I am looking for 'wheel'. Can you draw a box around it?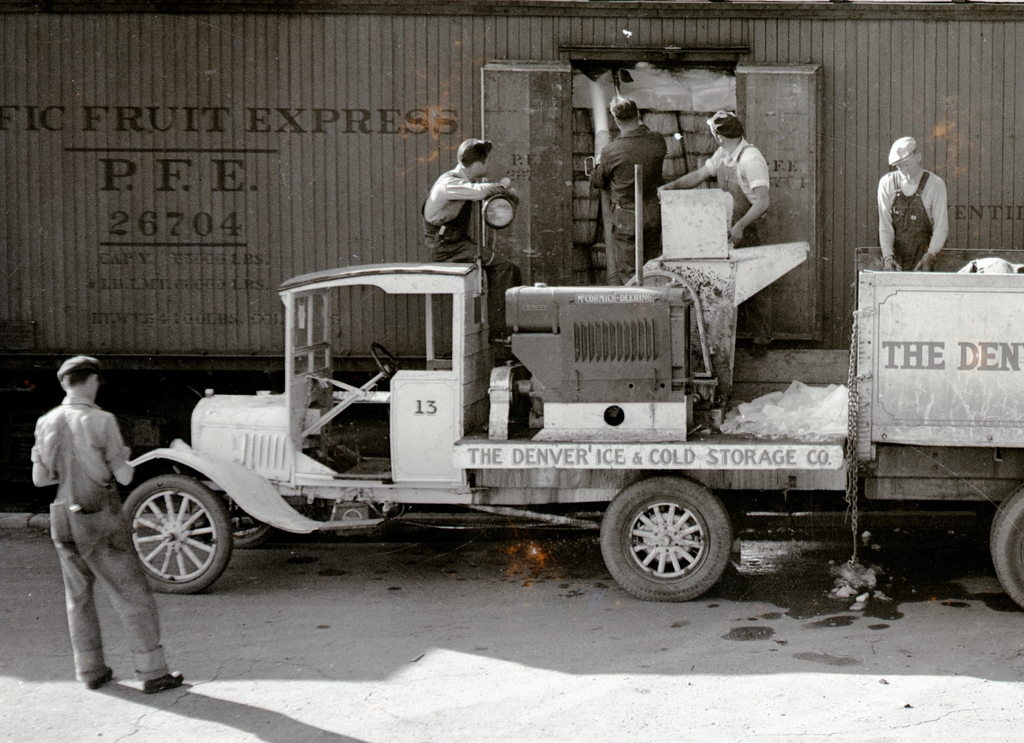
Sure, the bounding box is [x1=185, y1=470, x2=289, y2=549].
